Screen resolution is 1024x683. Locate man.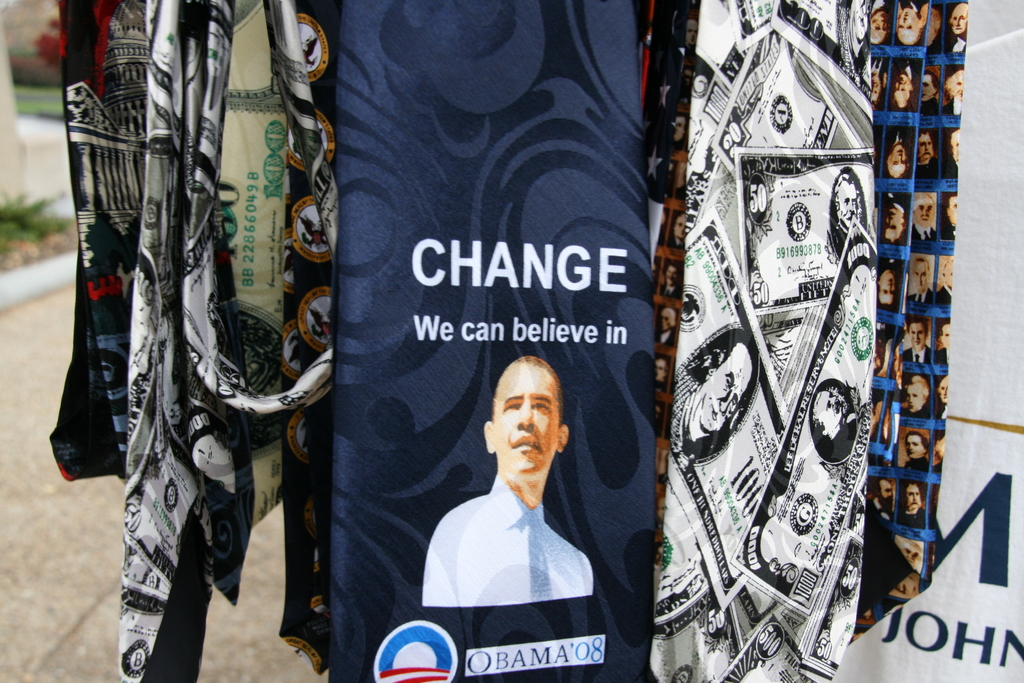
select_region(813, 378, 861, 465).
